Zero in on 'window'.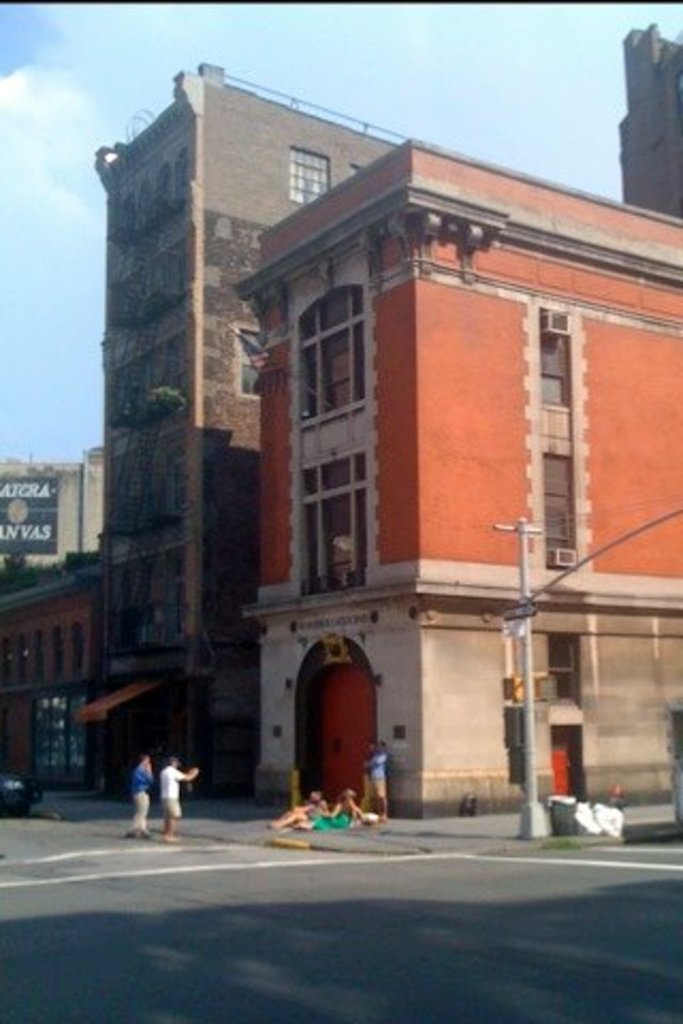
Zeroed in: {"left": 290, "top": 145, "right": 327, "bottom": 201}.
